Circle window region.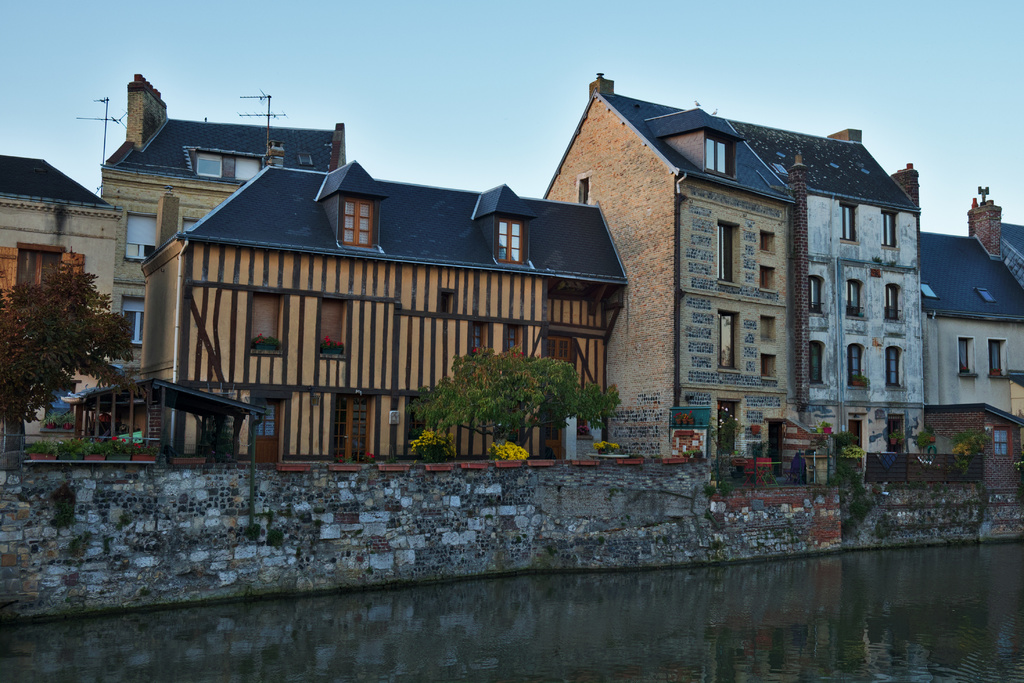
Region: [195,154,225,175].
